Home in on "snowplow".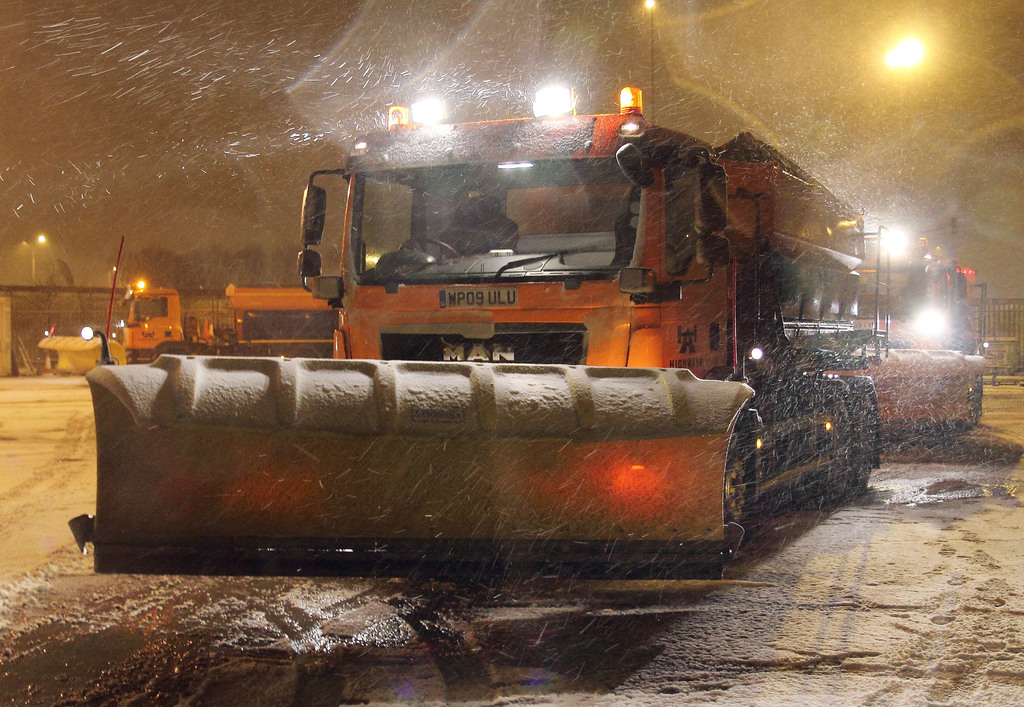
Homed in at locate(809, 229, 990, 445).
